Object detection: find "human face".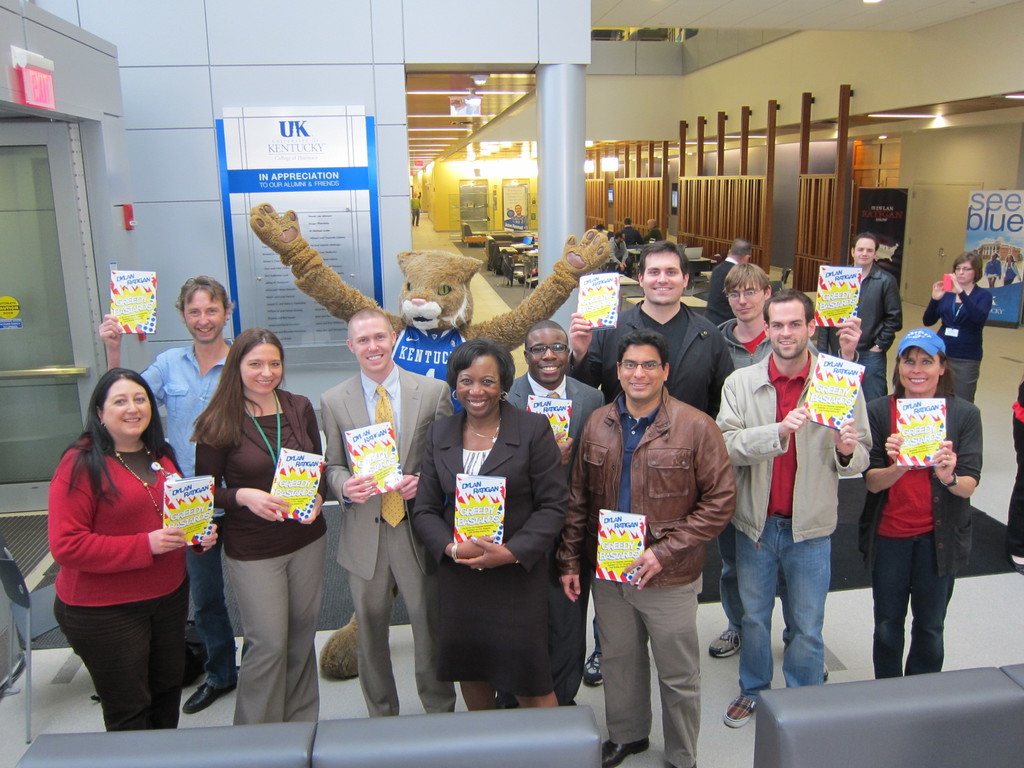
rect(619, 347, 662, 396).
